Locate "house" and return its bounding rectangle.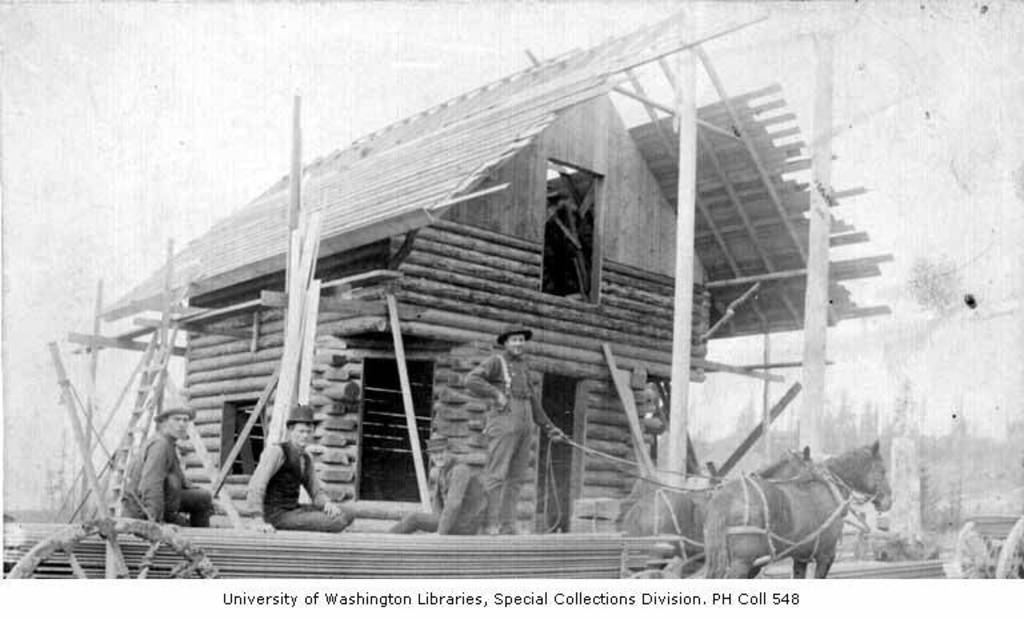
<box>100,1,915,588</box>.
